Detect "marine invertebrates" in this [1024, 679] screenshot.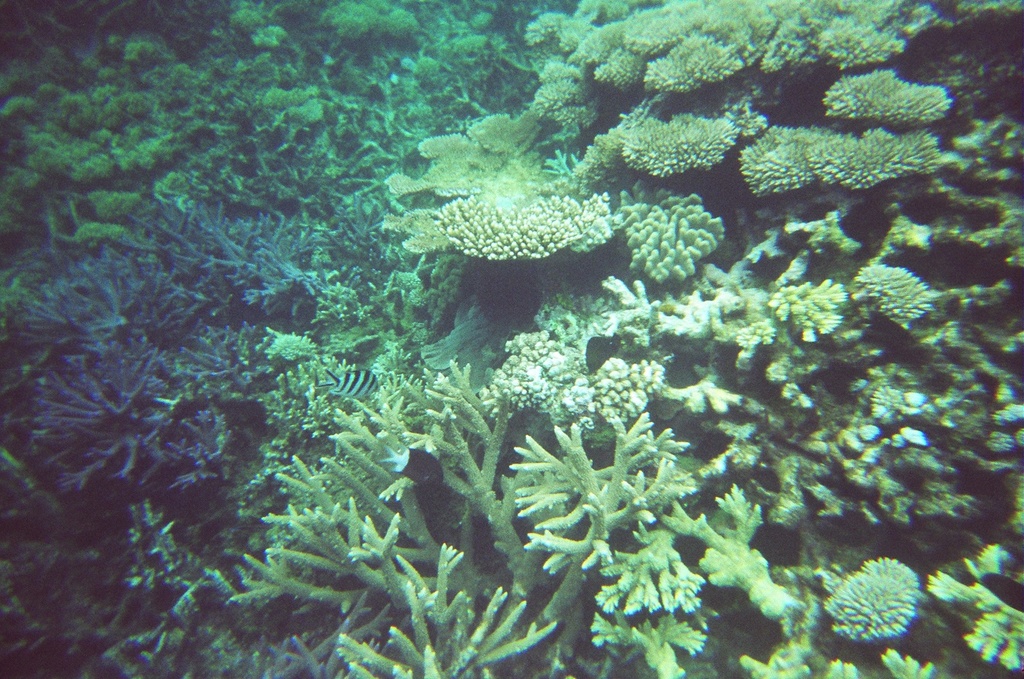
Detection: 718/103/951/190.
